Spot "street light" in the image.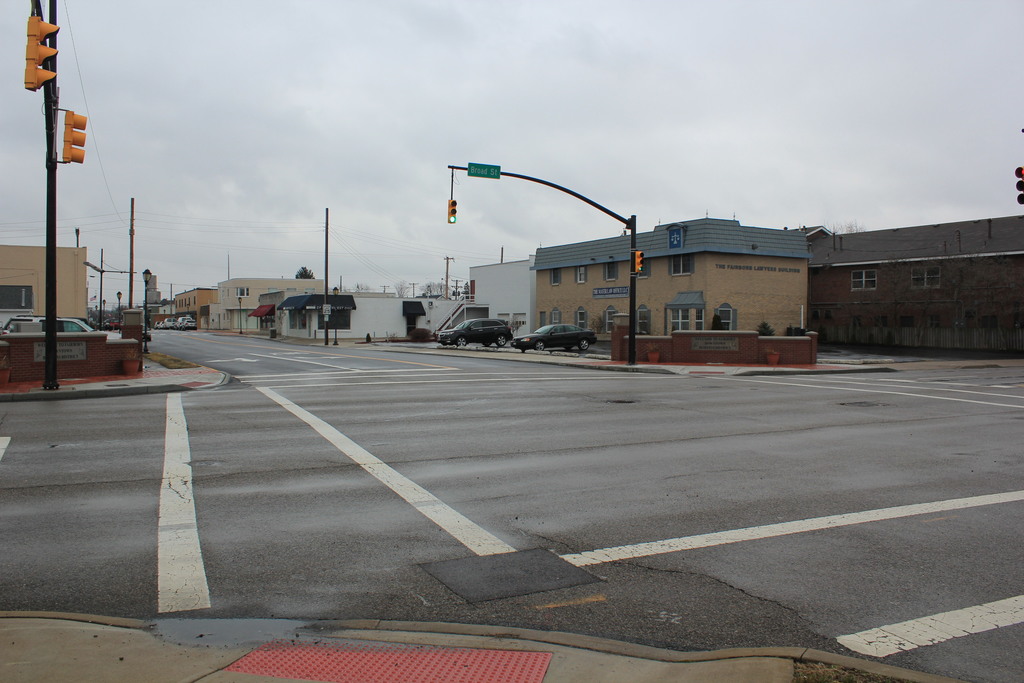
"street light" found at [left=117, top=290, right=124, bottom=333].
